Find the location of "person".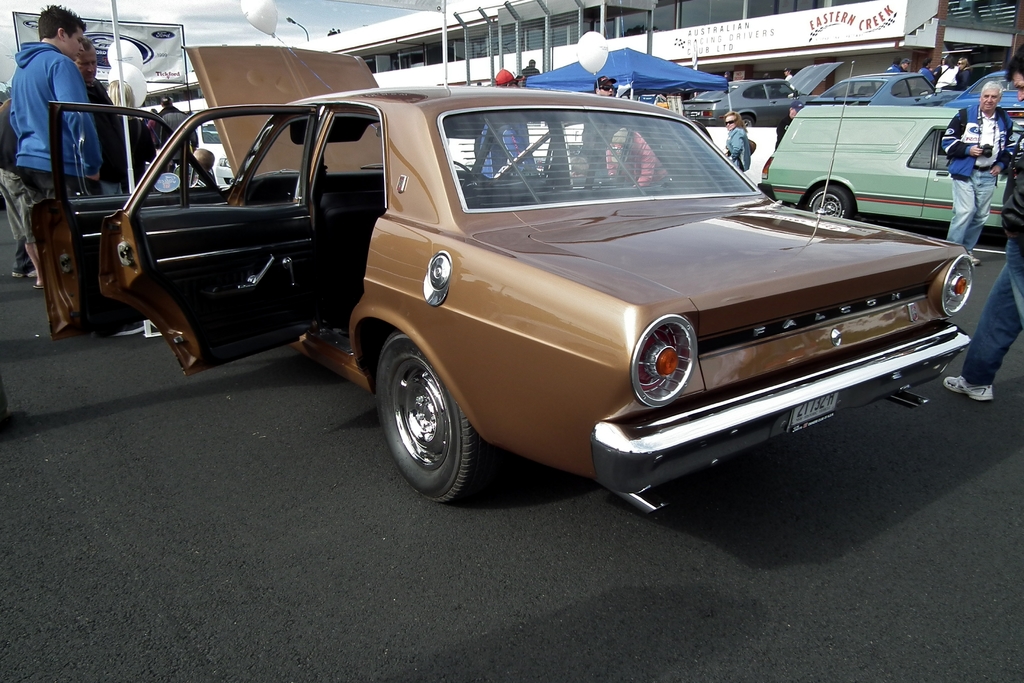
Location: [721, 113, 752, 171].
